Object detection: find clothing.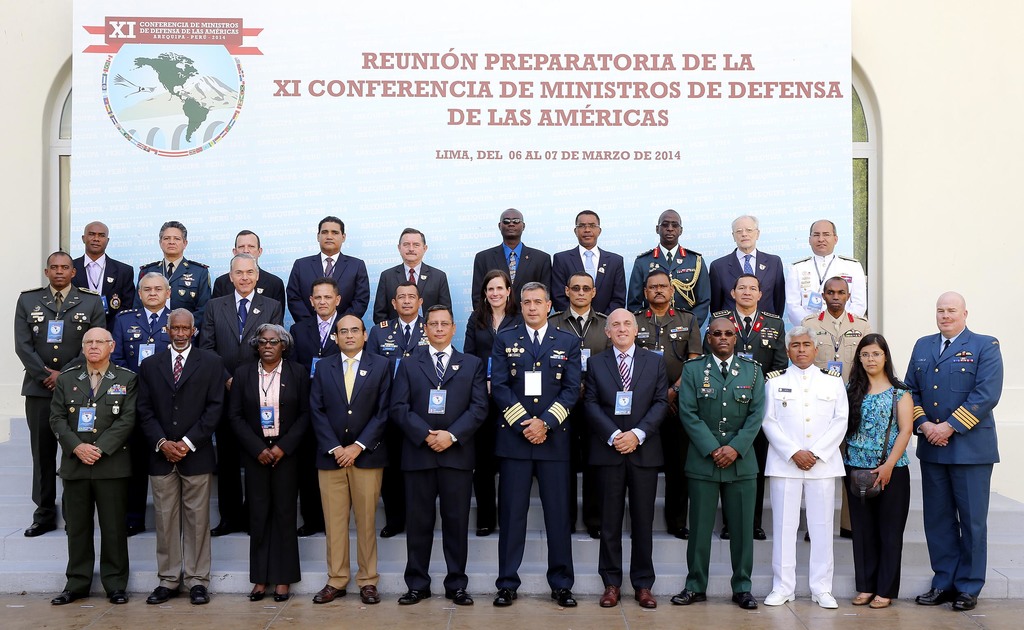
box=[51, 351, 140, 590].
